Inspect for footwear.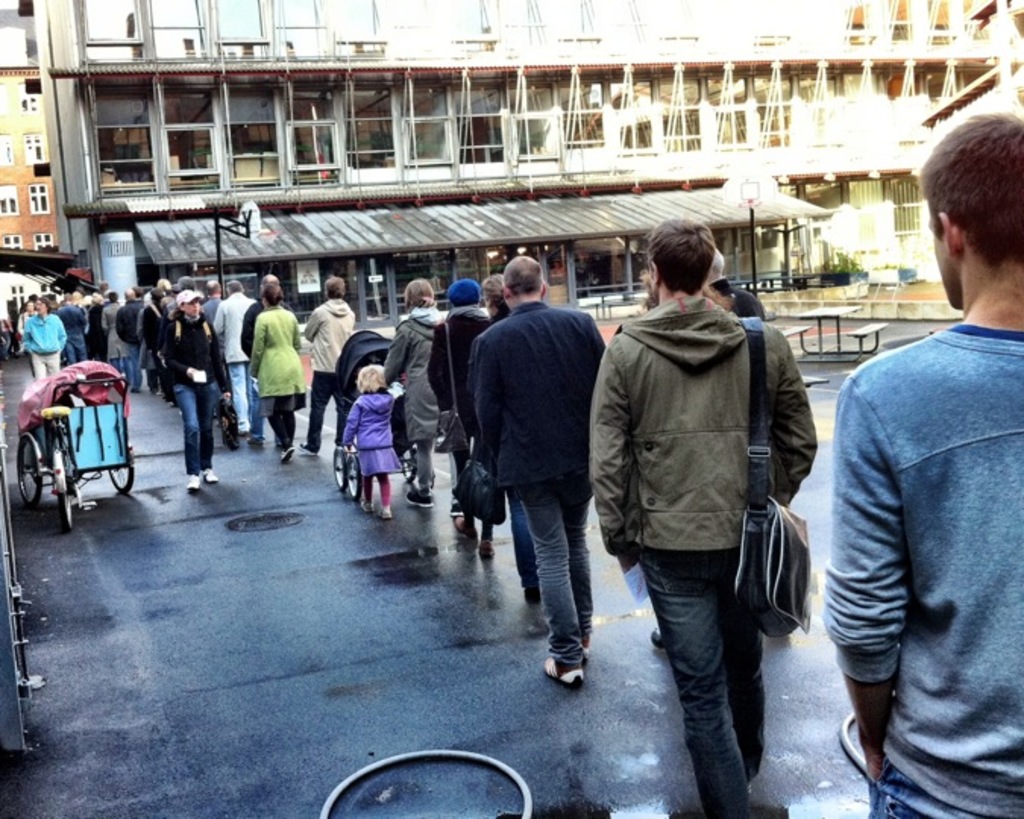
Inspection: bbox(300, 446, 317, 460).
